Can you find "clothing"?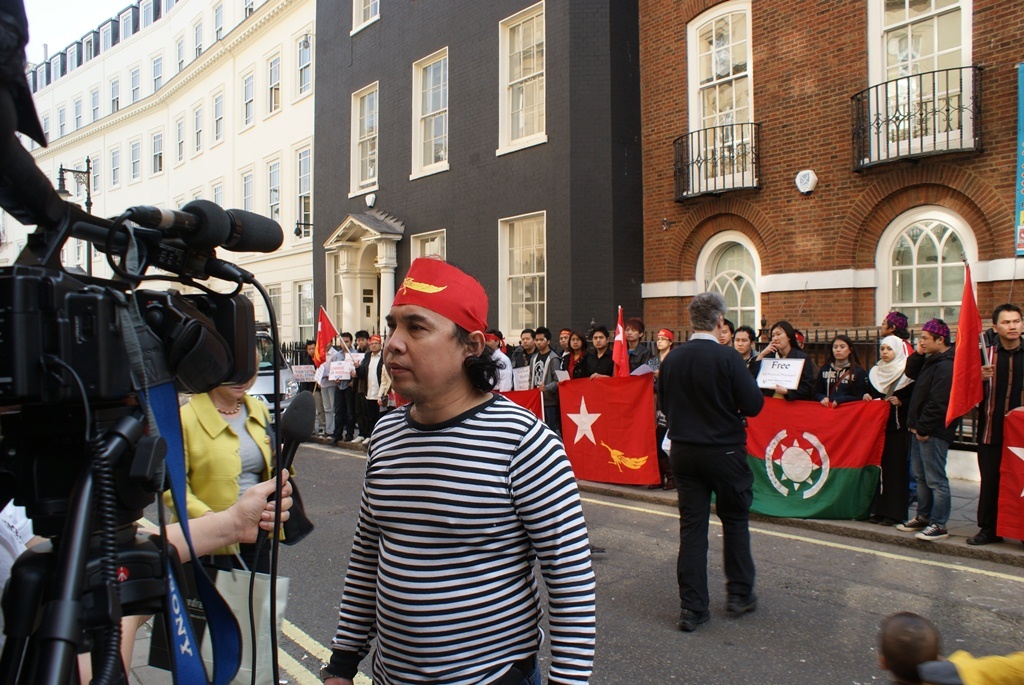
Yes, bounding box: x1=650, y1=337, x2=770, y2=622.
